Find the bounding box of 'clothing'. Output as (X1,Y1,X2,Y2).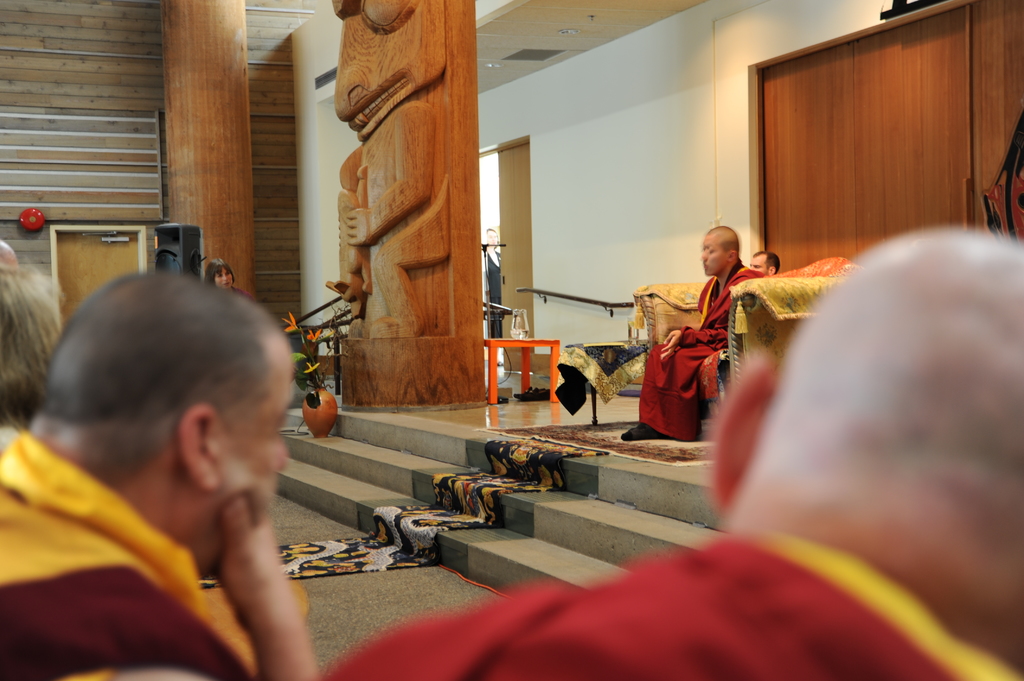
(0,433,260,680).
